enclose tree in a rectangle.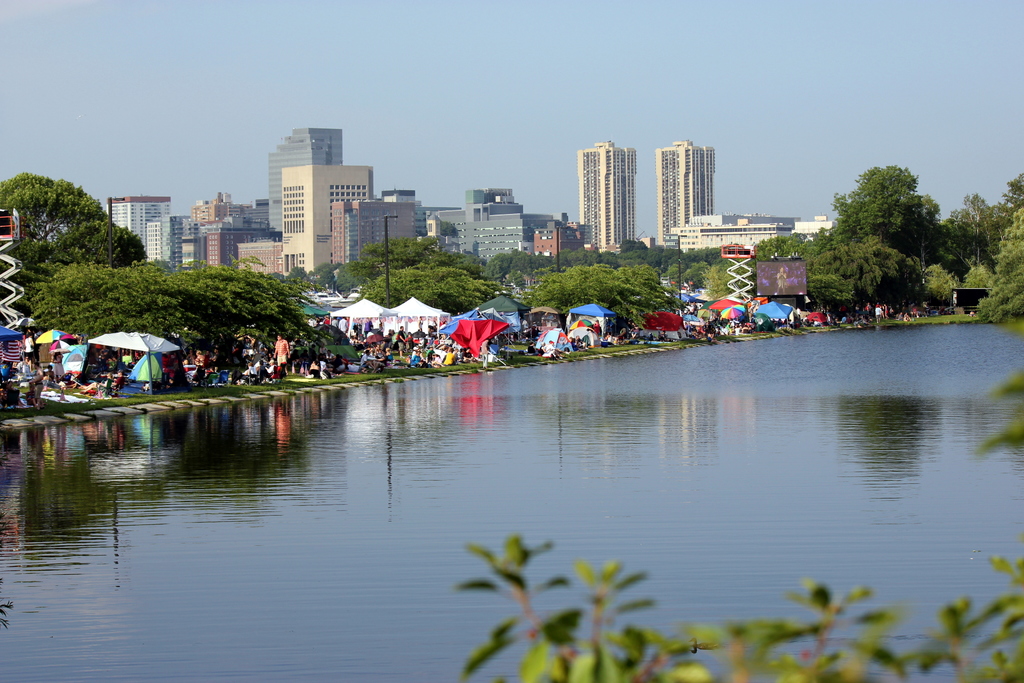
977:206:1023:318.
